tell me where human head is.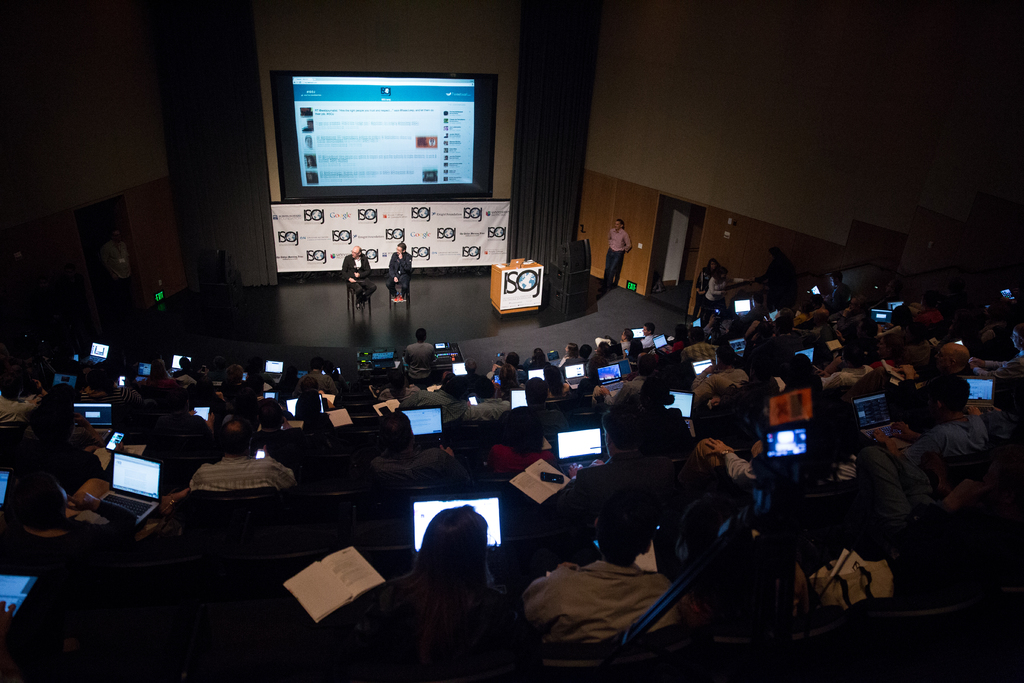
human head is at <box>523,378,548,411</box>.
